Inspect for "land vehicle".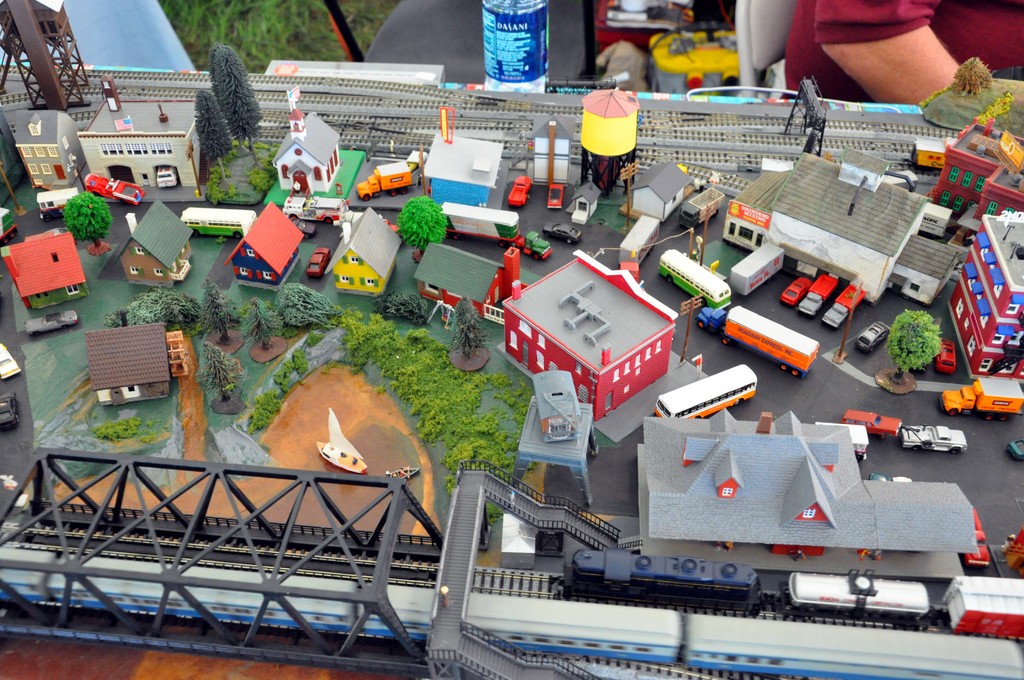
Inspection: pyautogui.locateOnScreen(435, 200, 552, 259).
